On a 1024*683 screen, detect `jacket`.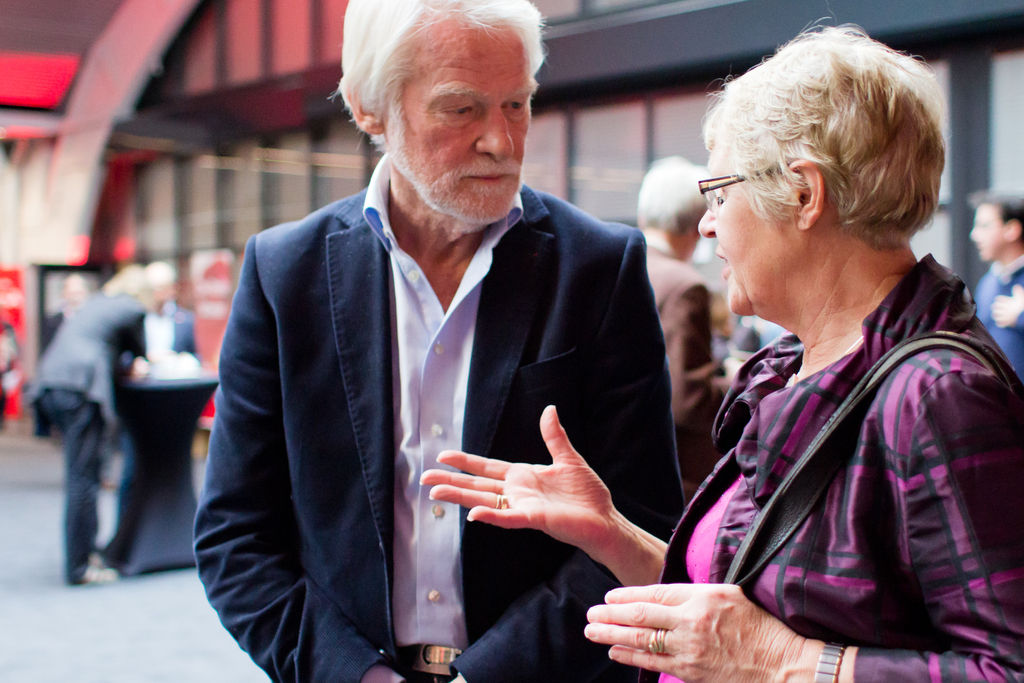
locate(193, 151, 685, 682).
